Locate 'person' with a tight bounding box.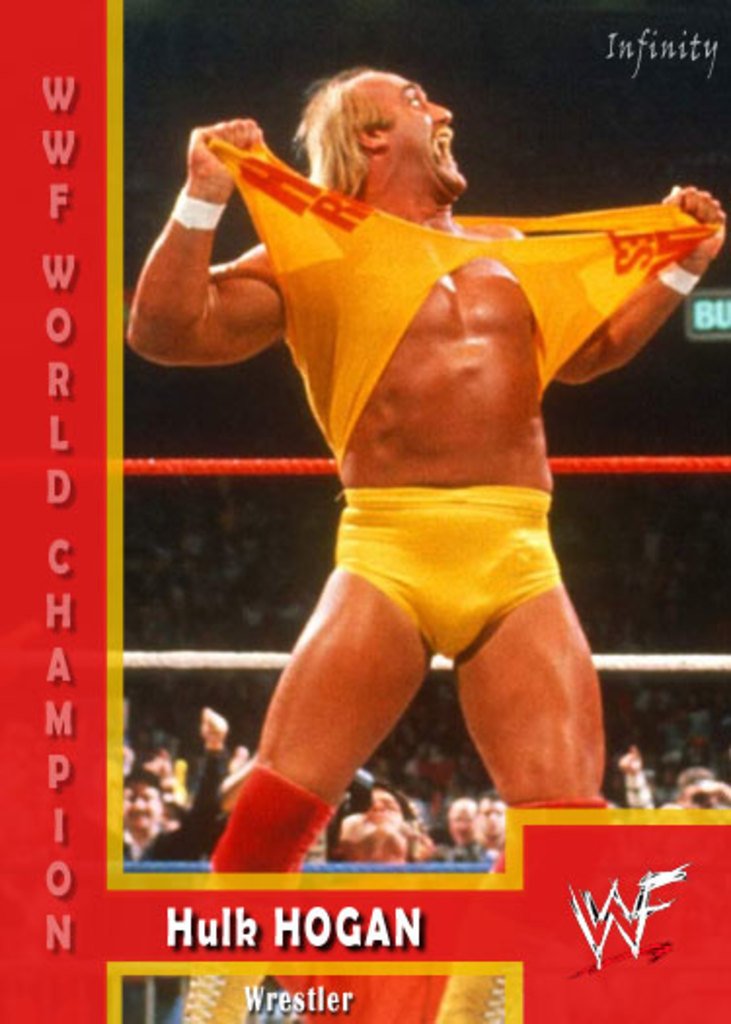
region(329, 780, 429, 868).
